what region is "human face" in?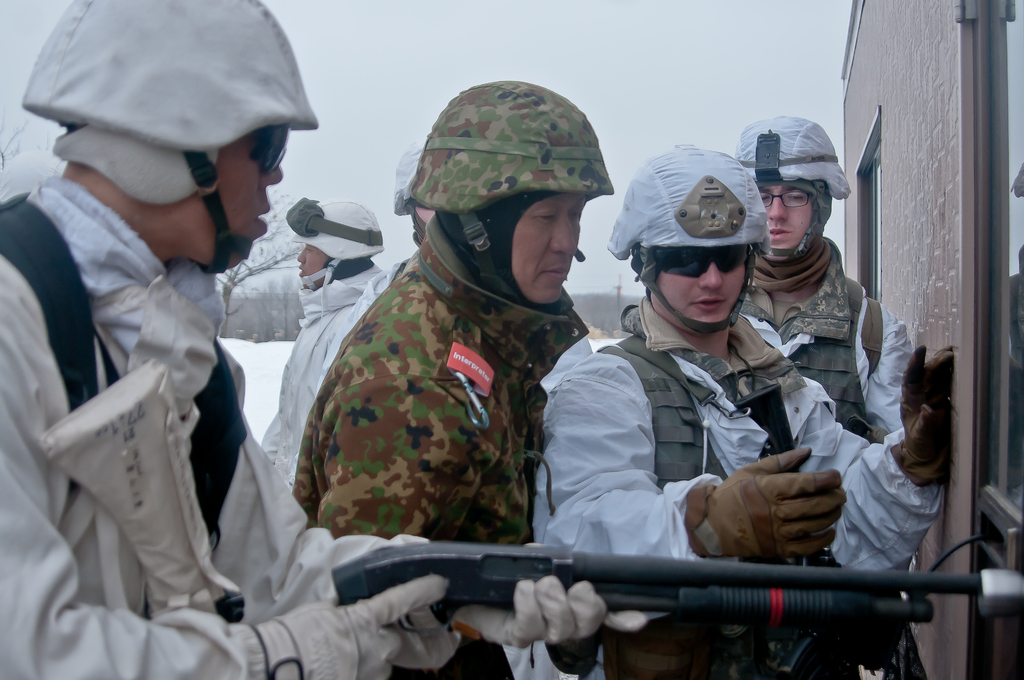
<region>759, 184, 814, 248</region>.
